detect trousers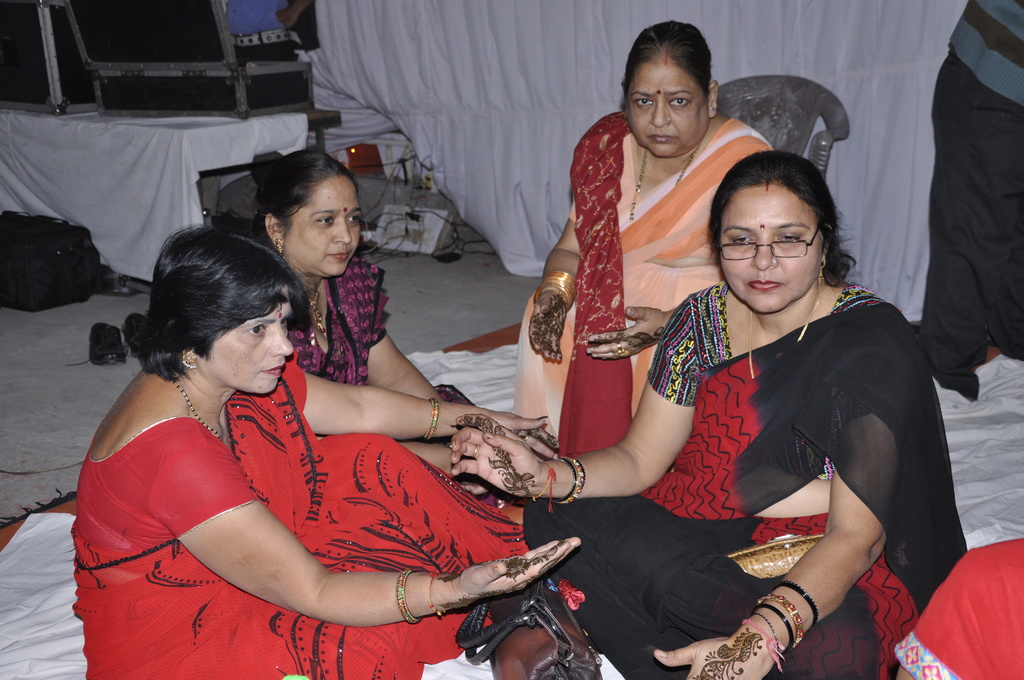
bbox(931, 48, 1023, 368)
